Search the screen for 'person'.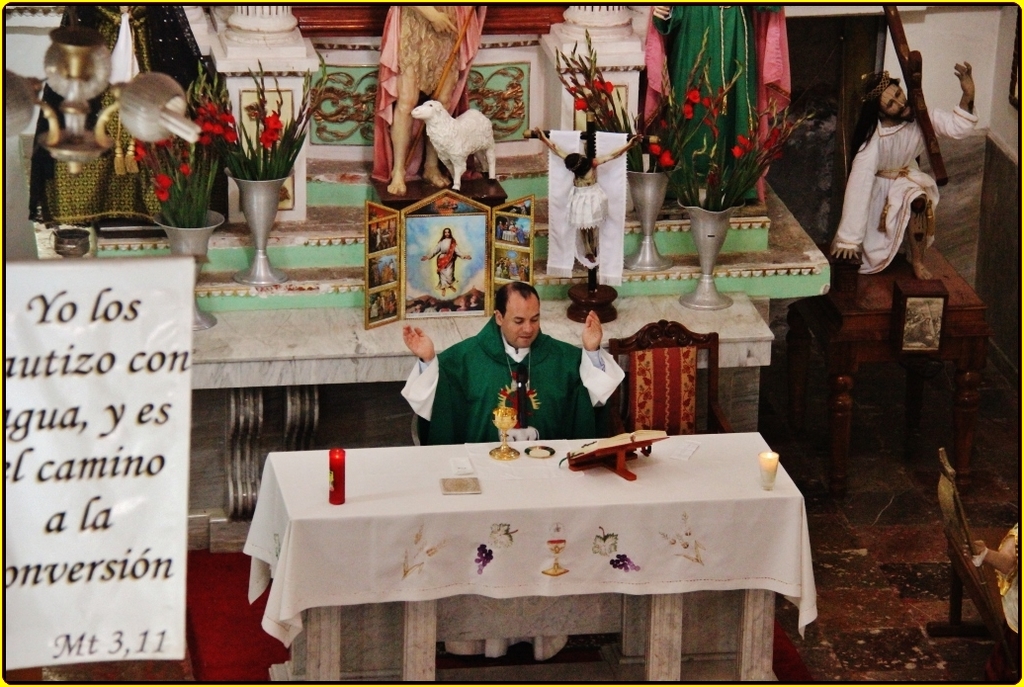
Found at [left=964, top=524, right=1023, bottom=632].
